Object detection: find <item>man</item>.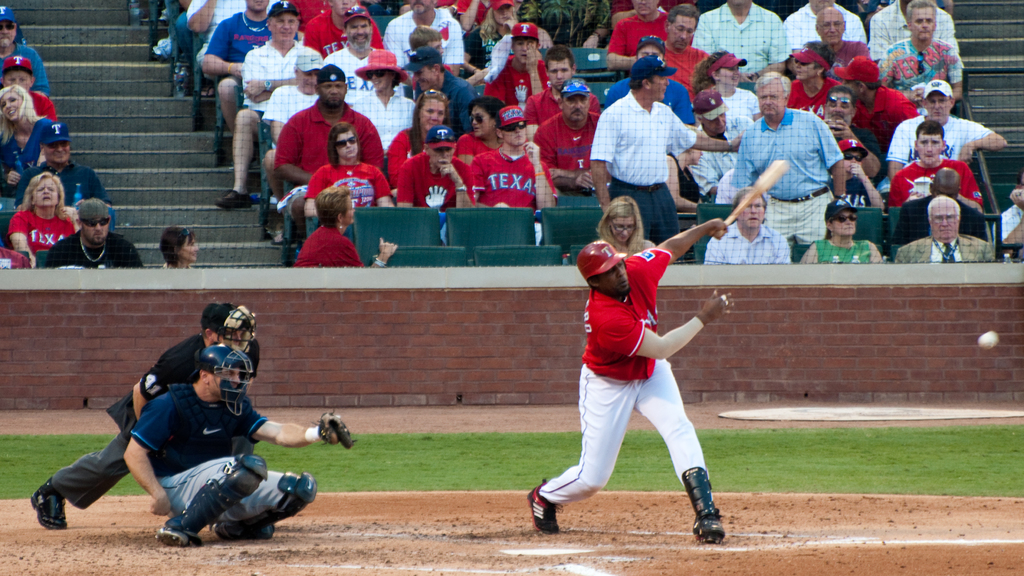
region(45, 199, 147, 268).
